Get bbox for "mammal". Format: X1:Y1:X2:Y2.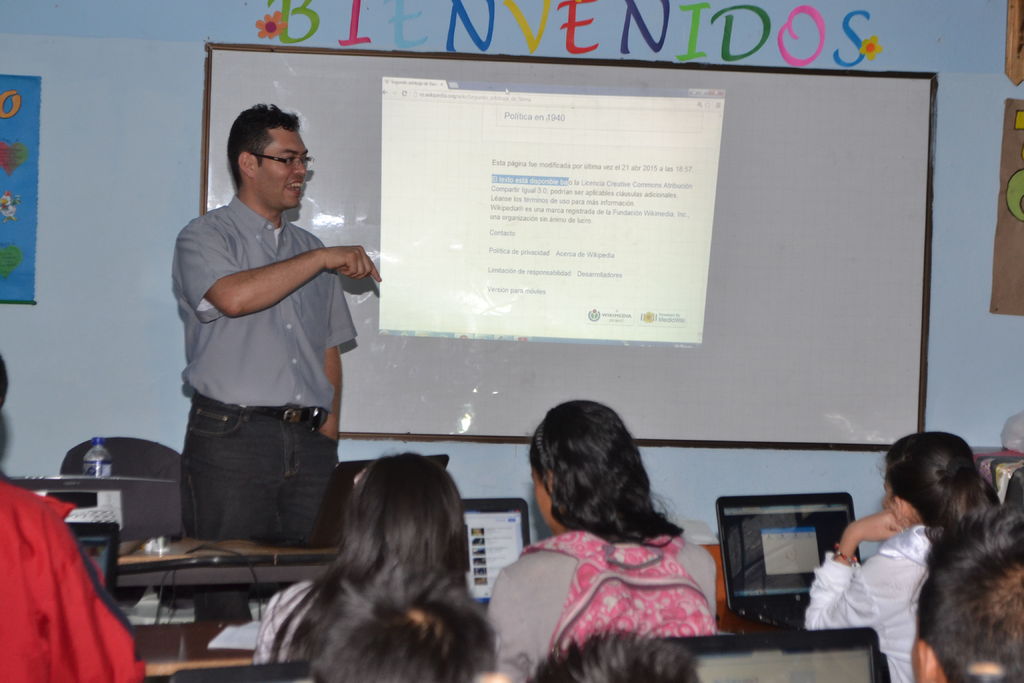
249:458:513:679.
